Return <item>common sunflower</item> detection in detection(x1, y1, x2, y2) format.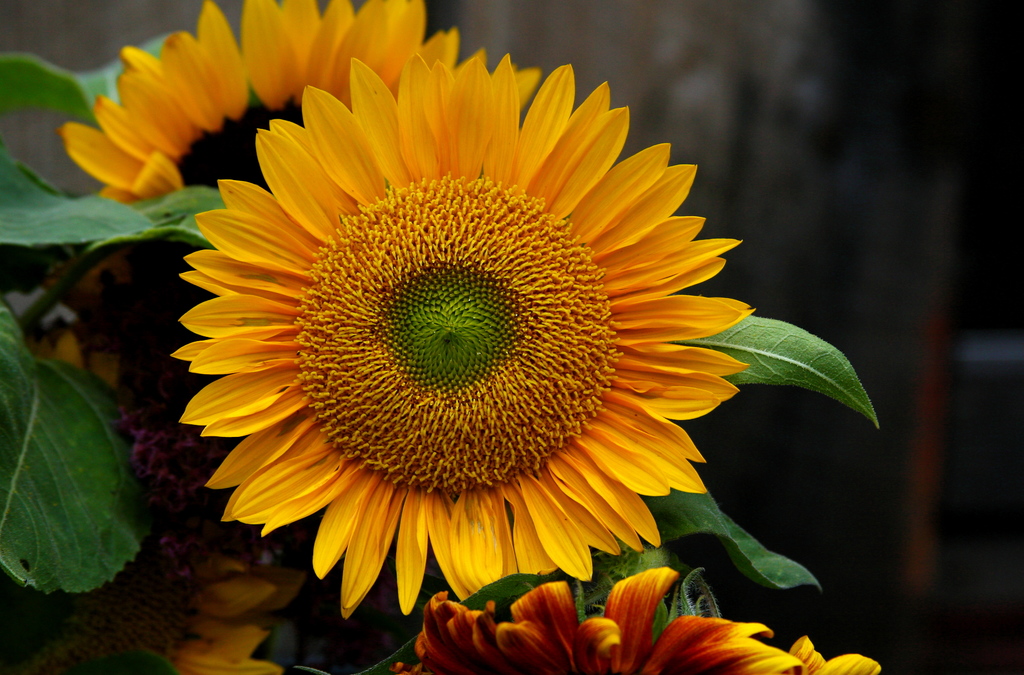
detection(58, 0, 455, 231).
